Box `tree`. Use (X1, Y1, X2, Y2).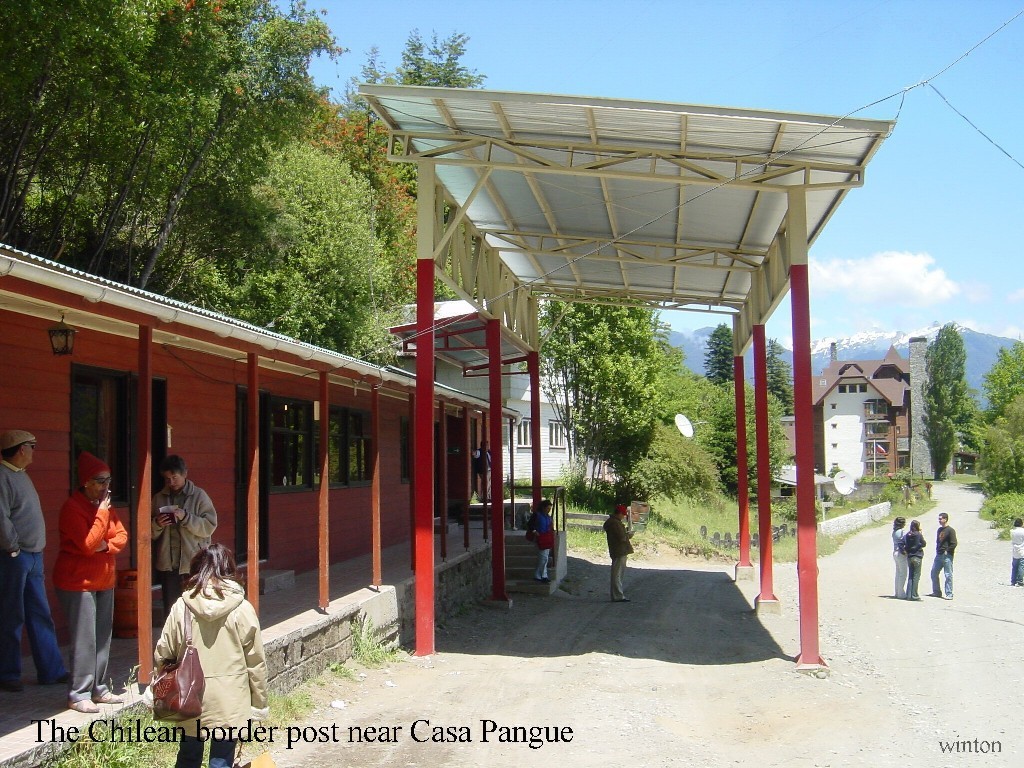
(1, 0, 161, 254).
